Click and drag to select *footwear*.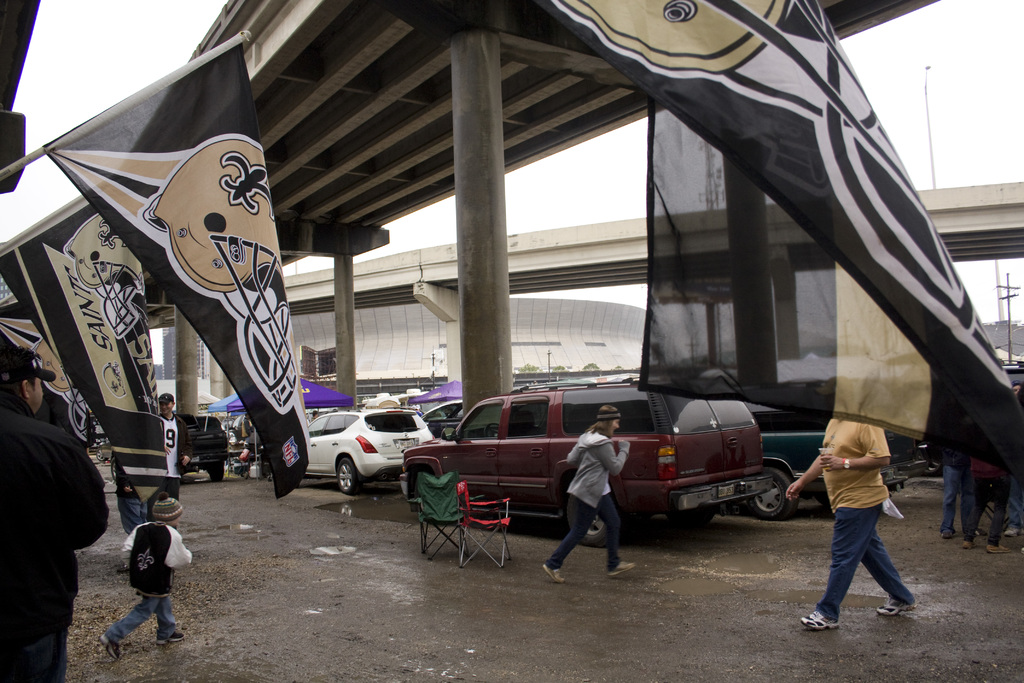
Selection: bbox=(961, 542, 976, 552).
